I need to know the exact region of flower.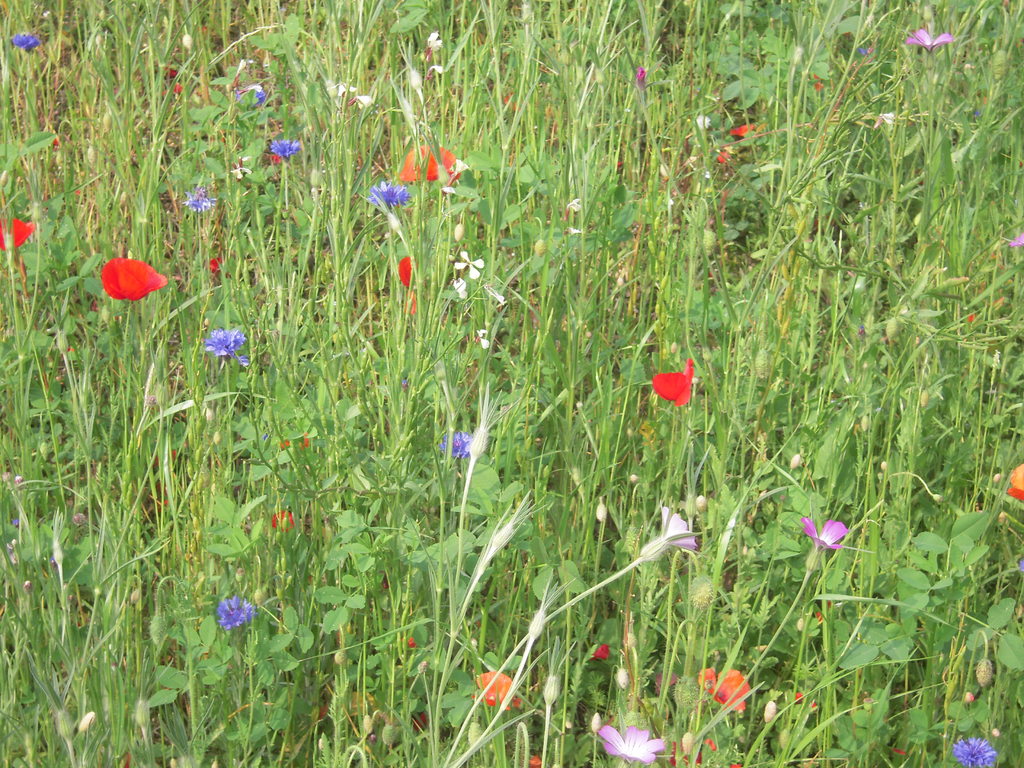
Region: region(270, 138, 298, 159).
